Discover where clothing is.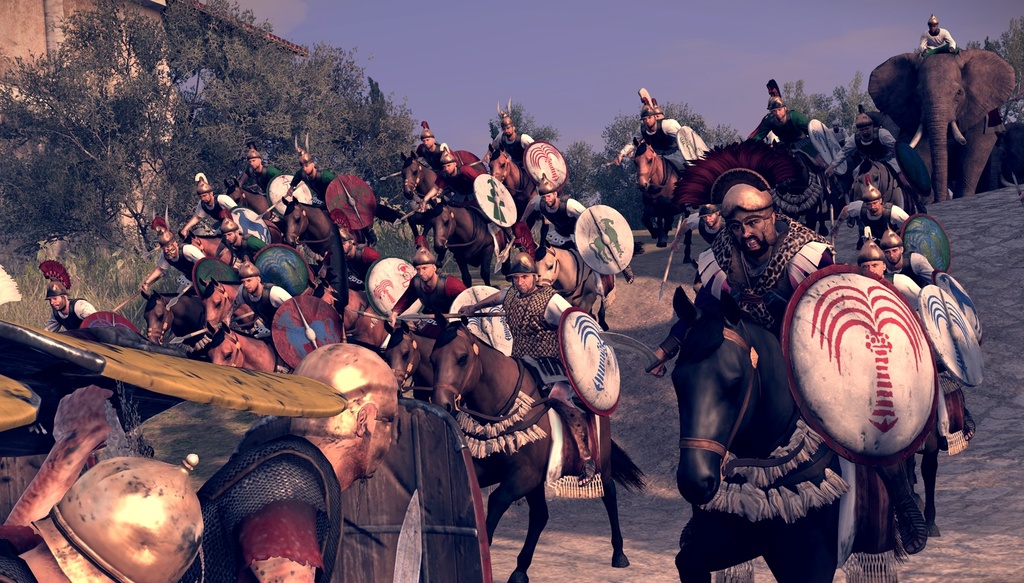
Discovered at [left=158, top=247, right=207, bottom=295].
